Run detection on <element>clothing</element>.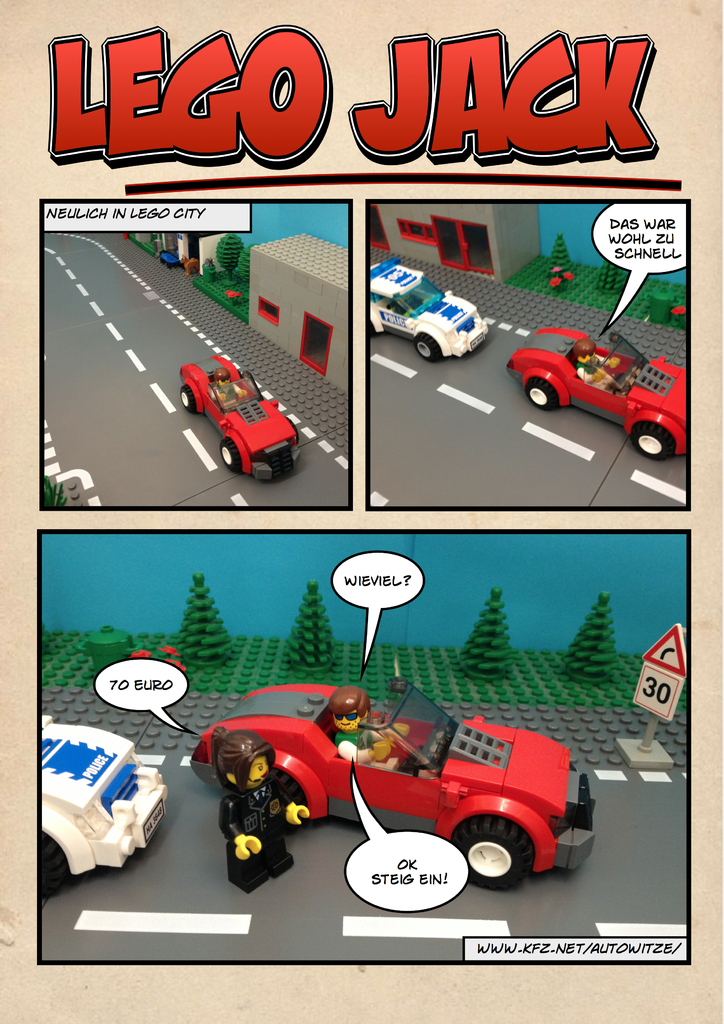
Result: l=212, t=386, r=238, b=408.
